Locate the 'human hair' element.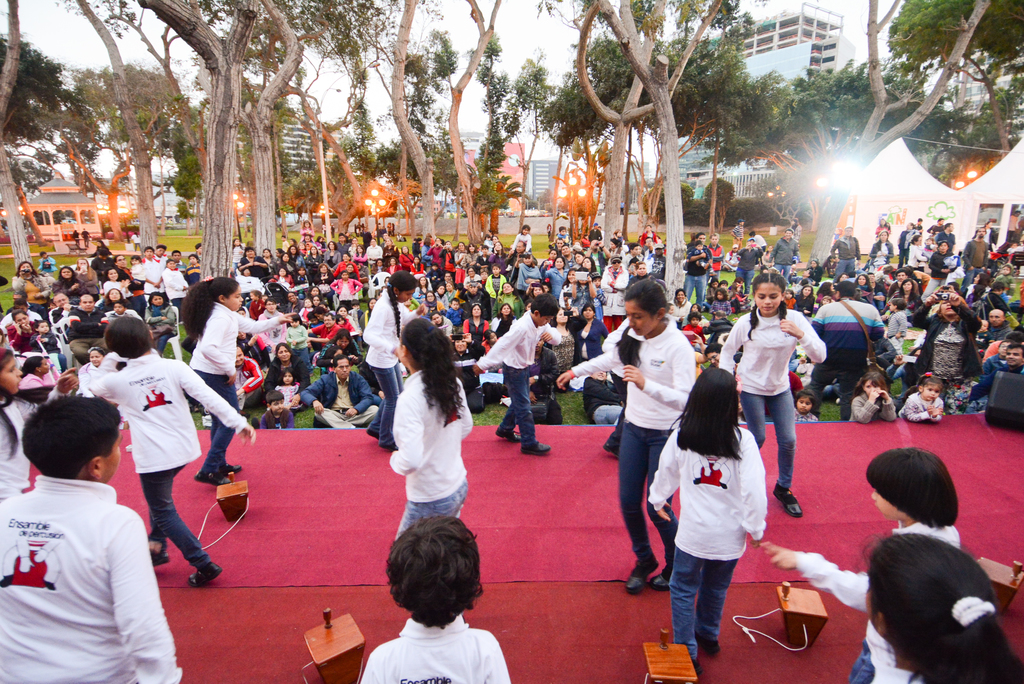
Element bbox: bbox=(534, 294, 554, 324).
